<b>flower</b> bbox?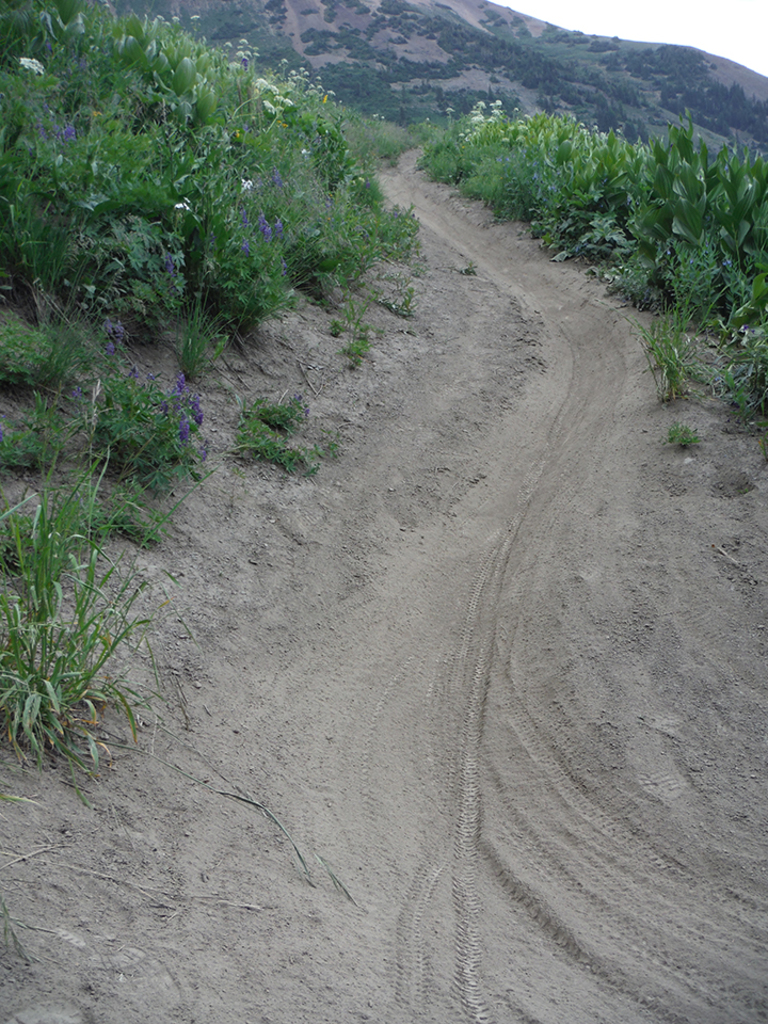
x1=179 y1=415 x2=190 y2=442
